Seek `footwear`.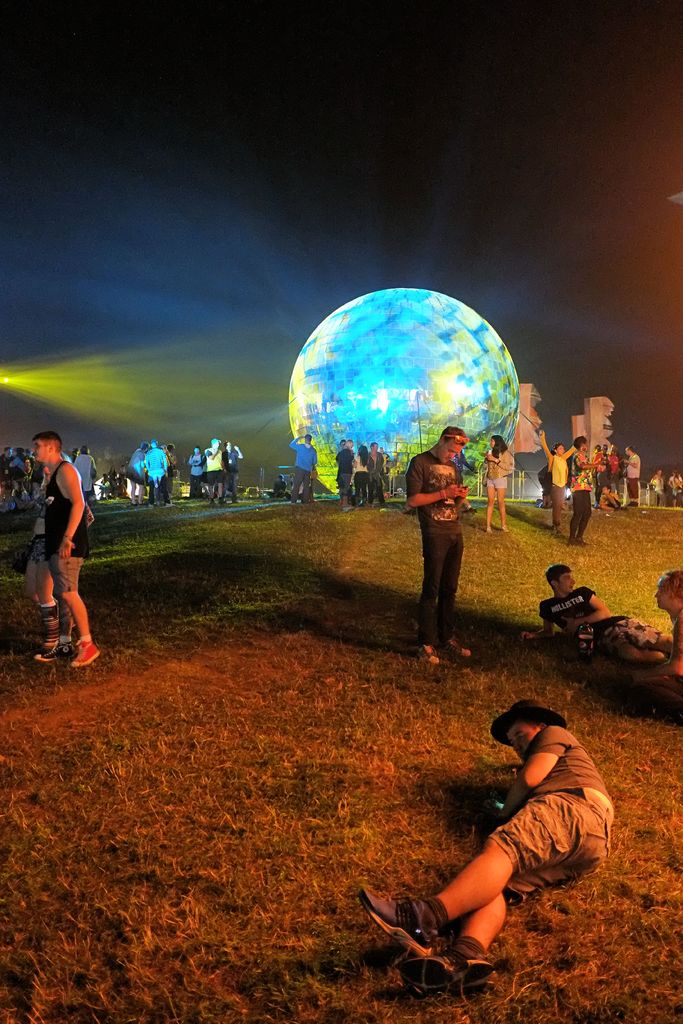
bbox(71, 637, 104, 672).
